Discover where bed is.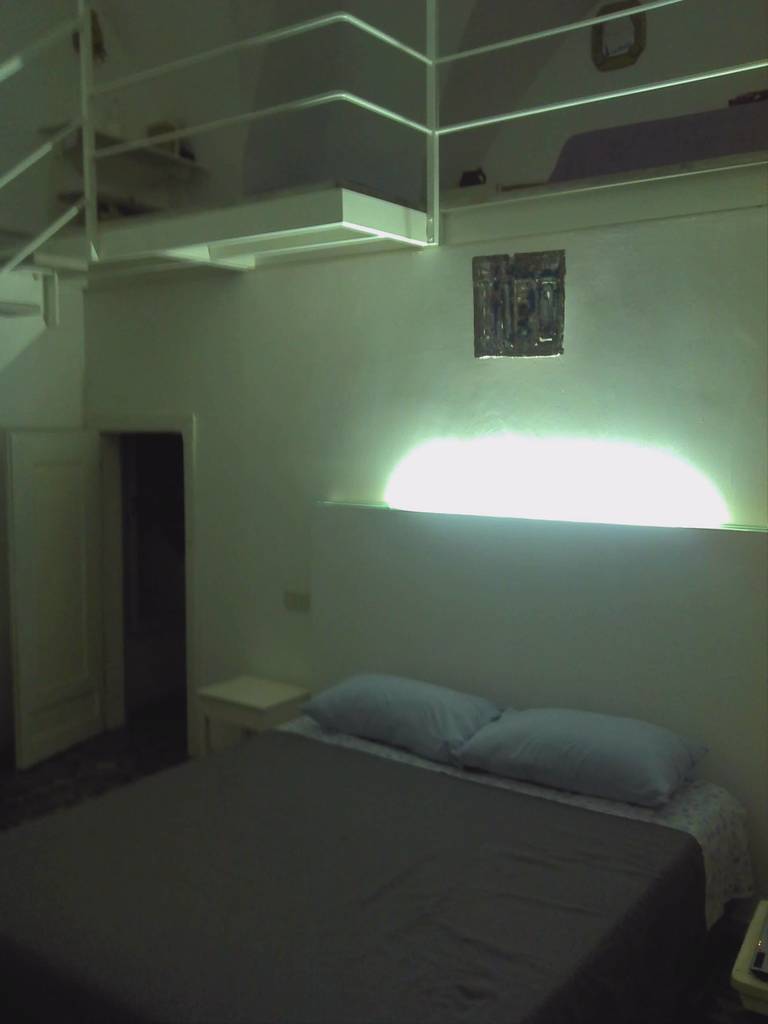
Discovered at bbox(6, 671, 758, 1020).
